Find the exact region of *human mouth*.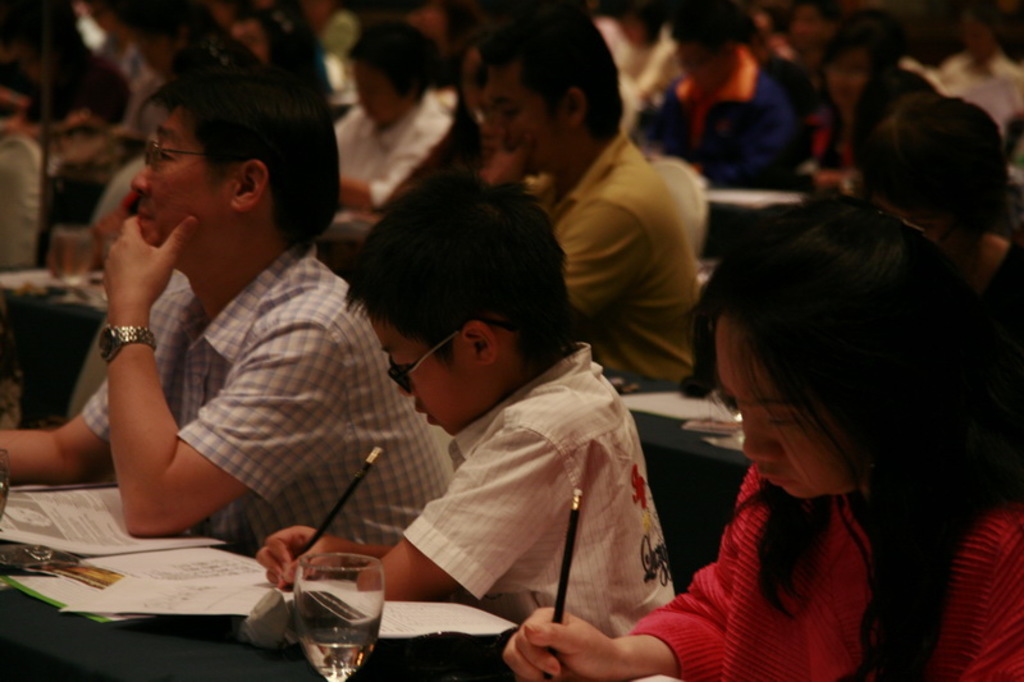
Exact region: bbox=[411, 409, 433, 424].
